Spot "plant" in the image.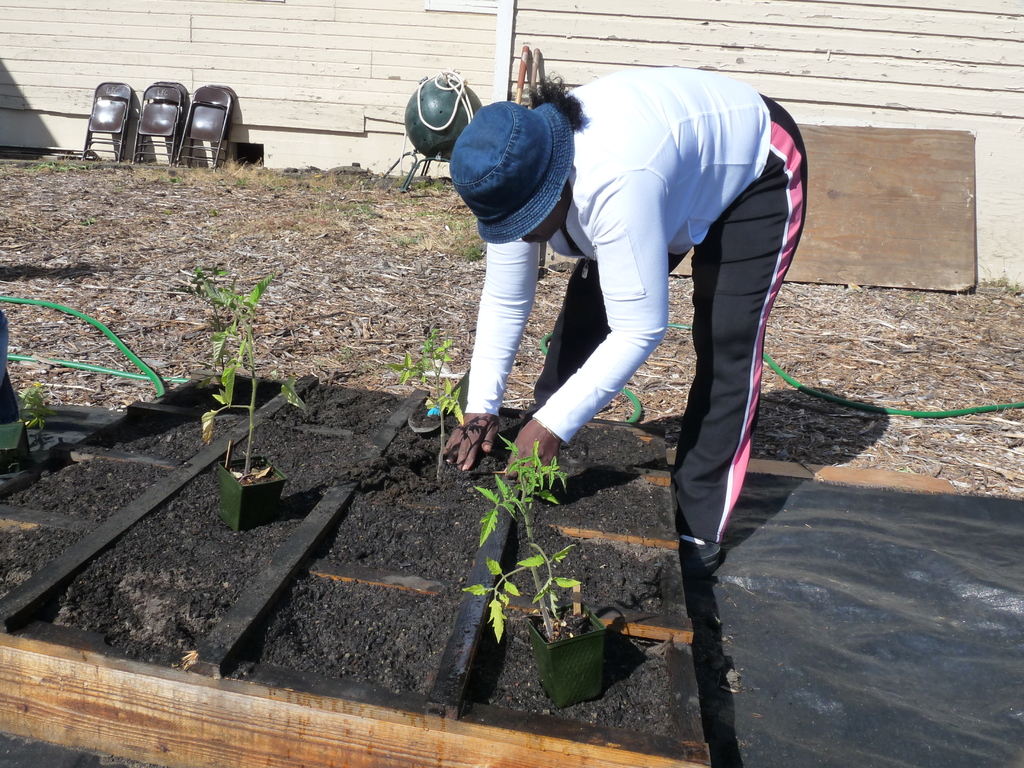
"plant" found at bbox=[443, 214, 484, 266].
